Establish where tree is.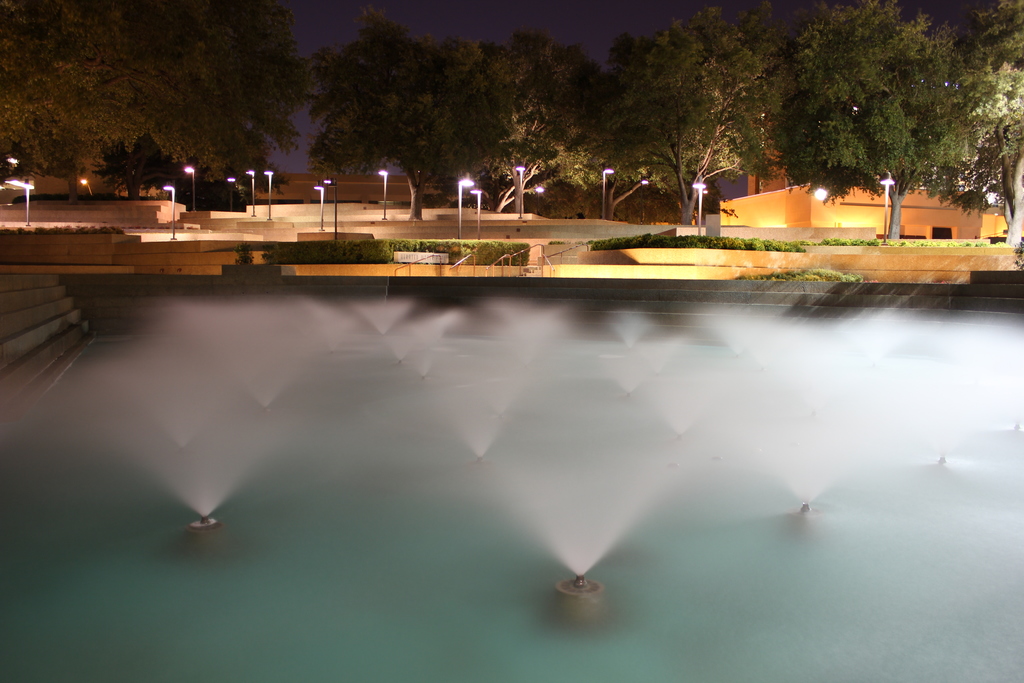
Established at 593 3 775 220.
